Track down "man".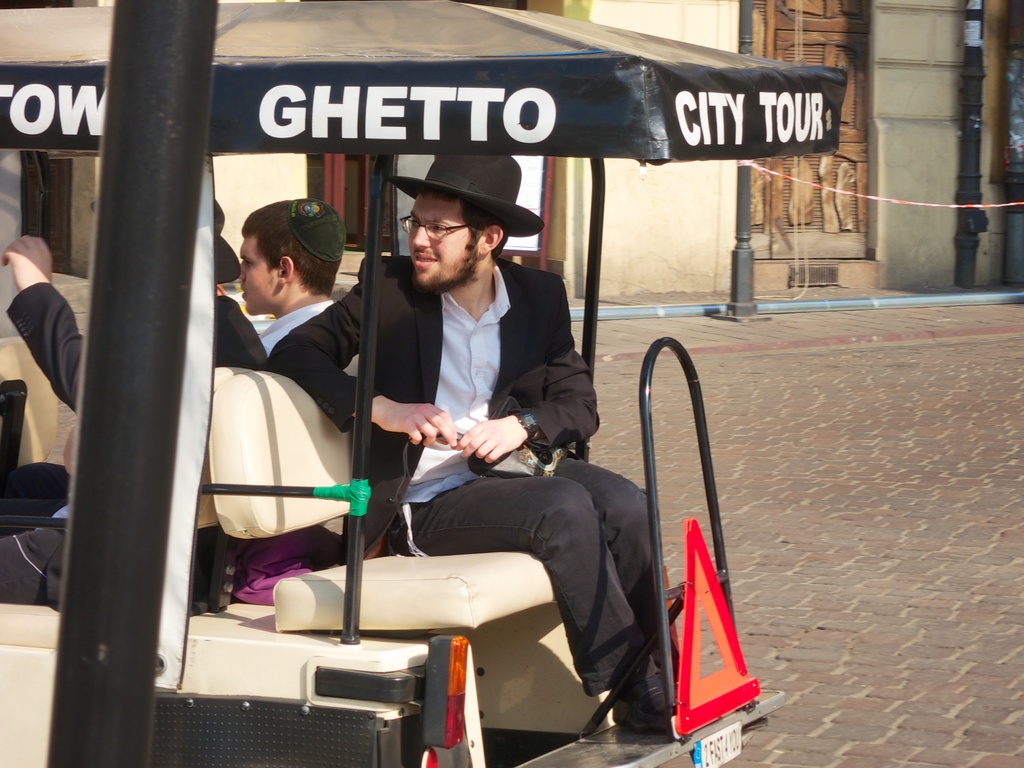
Tracked to <box>0,189,271,606</box>.
